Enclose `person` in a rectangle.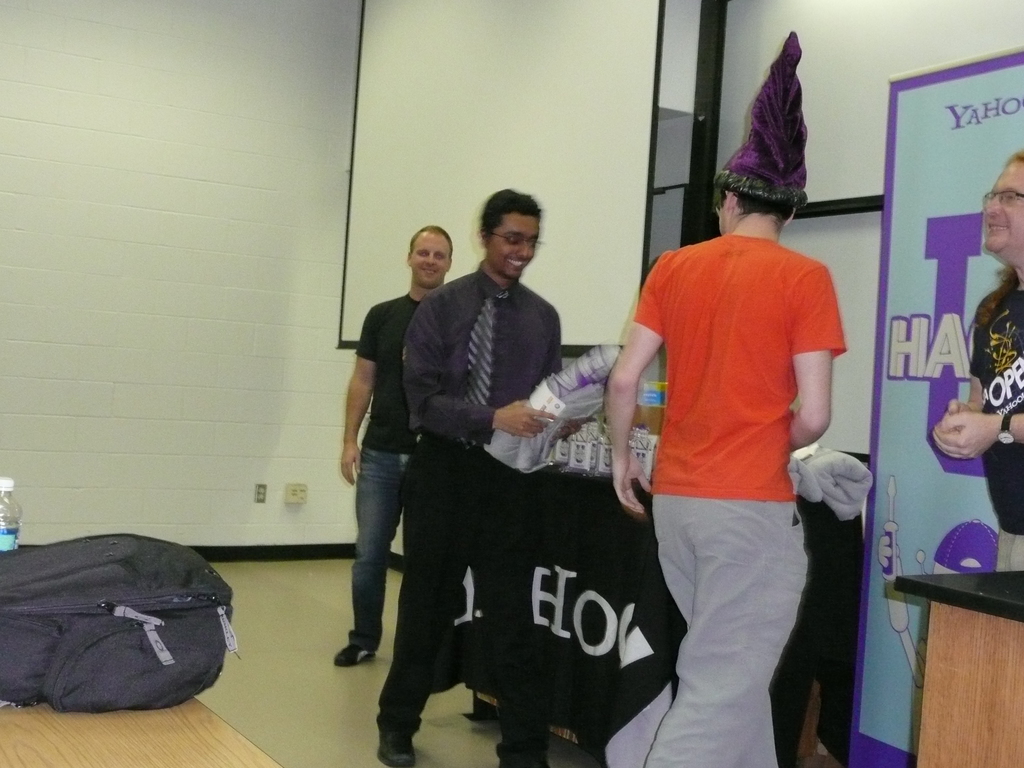
detection(375, 189, 587, 767).
